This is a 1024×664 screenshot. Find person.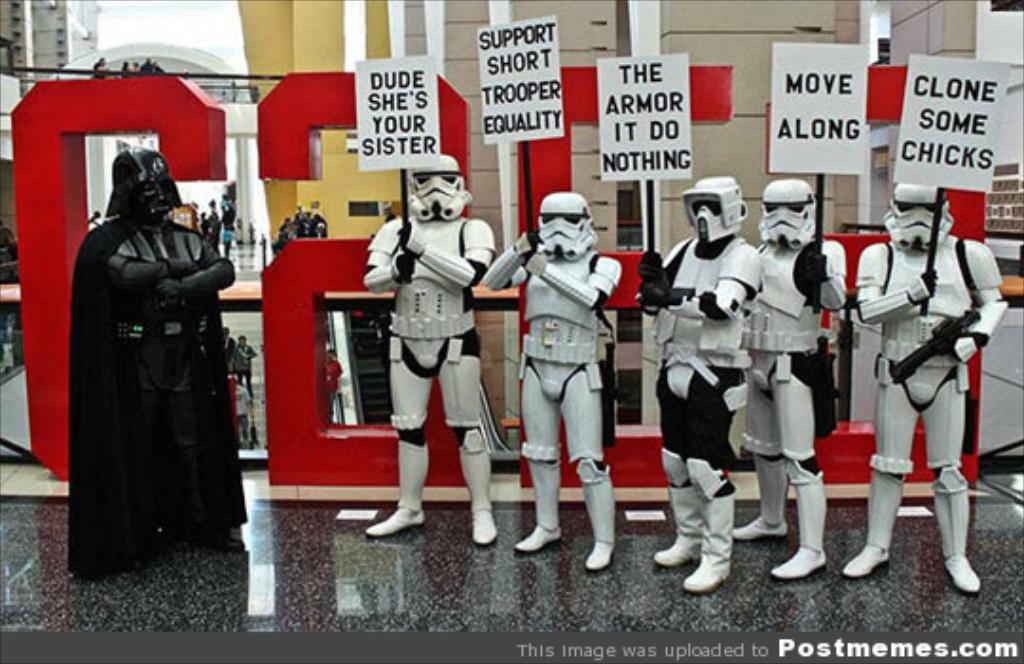
Bounding box: x1=72 y1=144 x2=247 y2=550.
